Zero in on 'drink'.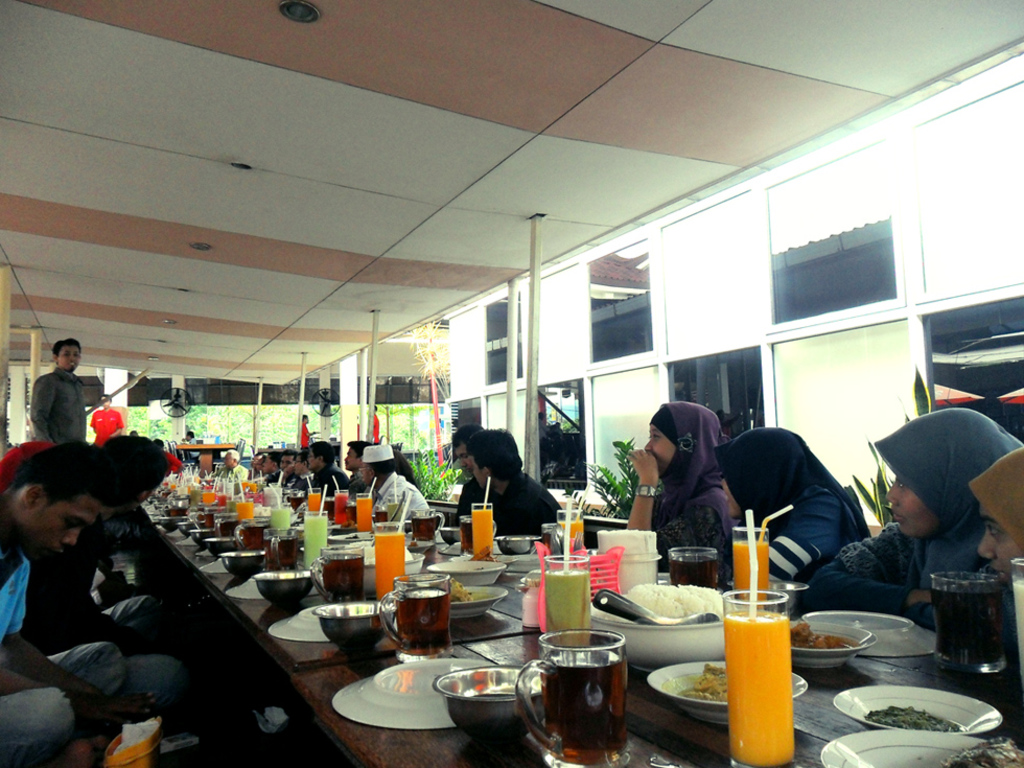
Zeroed in: [333, 492, 351, 526].
